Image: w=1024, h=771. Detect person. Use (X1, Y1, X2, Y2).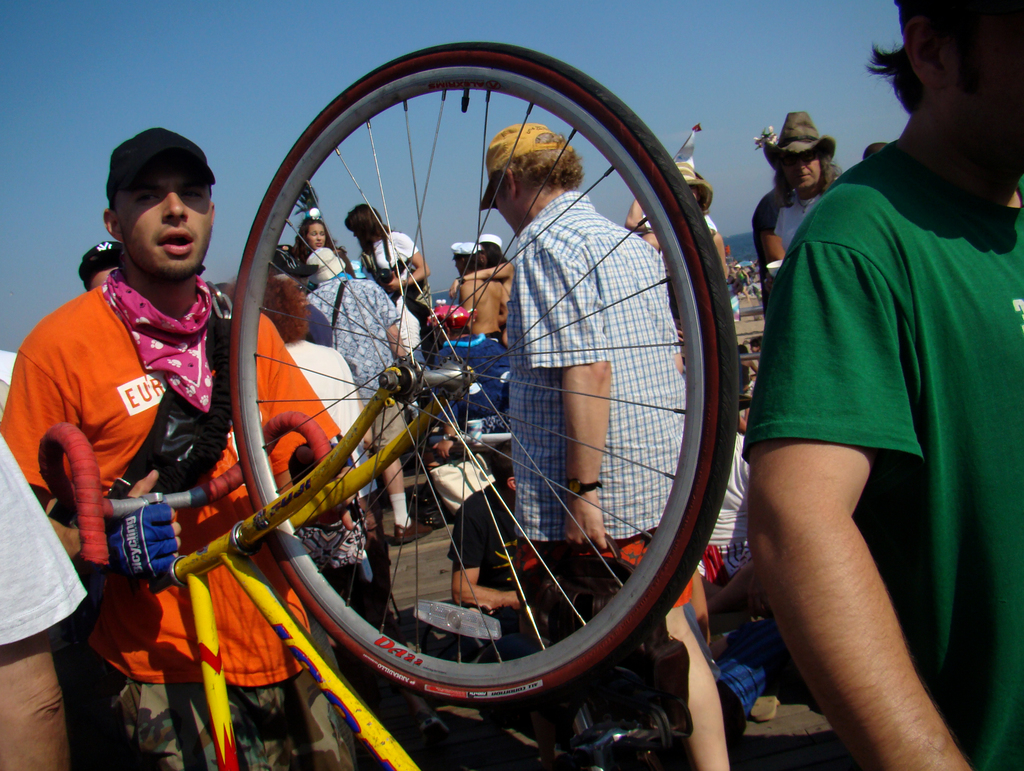
(342, 199, 429, 358).
